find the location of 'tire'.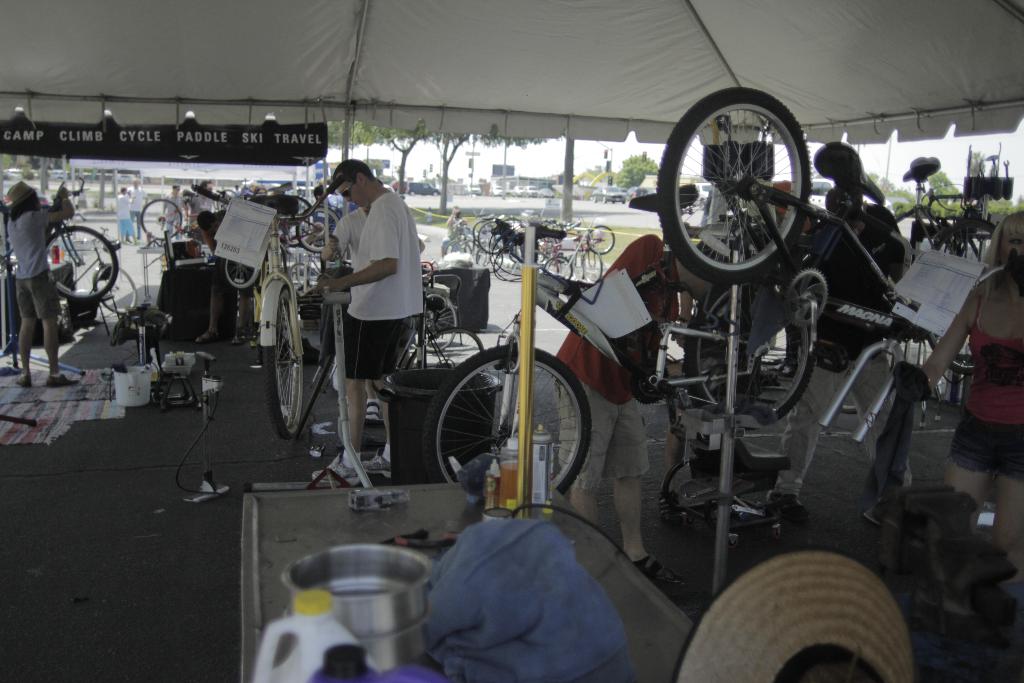
Location: (left=684, top=275, right=816, bottom=420).
